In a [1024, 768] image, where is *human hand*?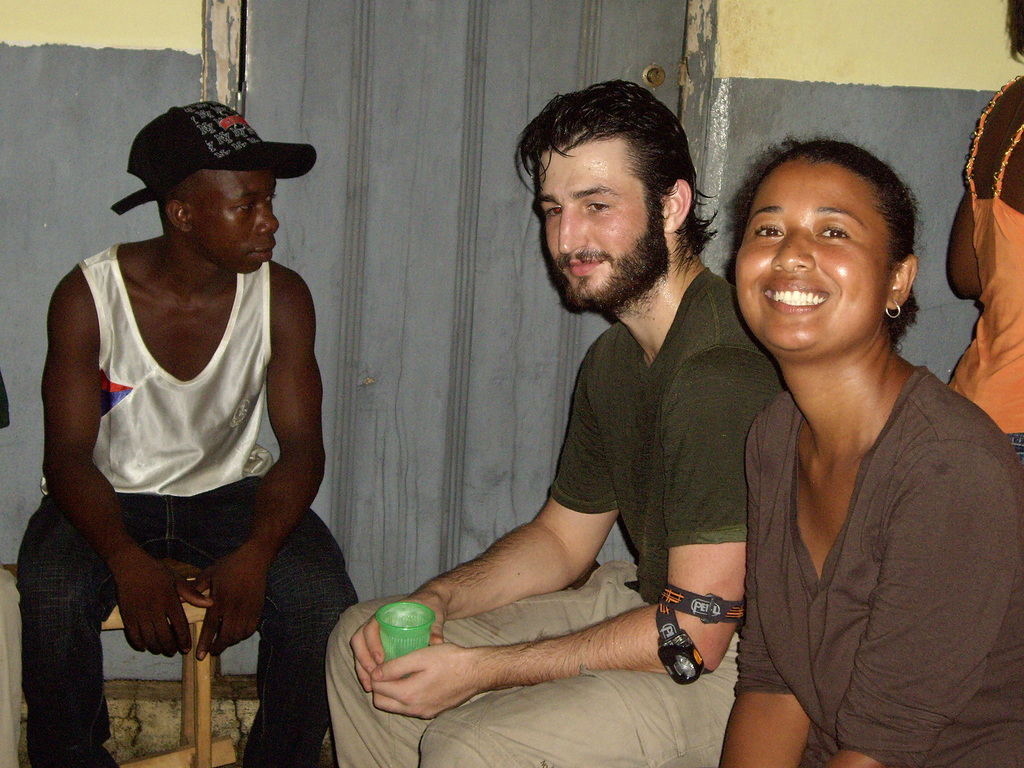
x1=179 y1=554 x2=269 y2=660.
